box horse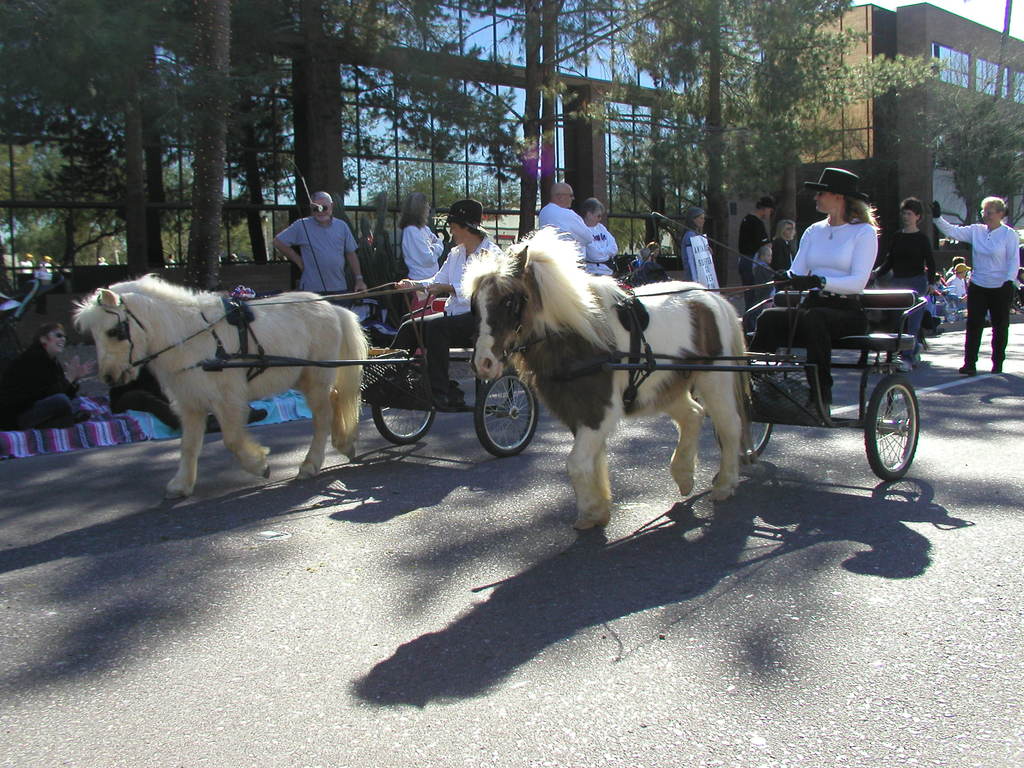
rect(67, 271, 369, 504)
